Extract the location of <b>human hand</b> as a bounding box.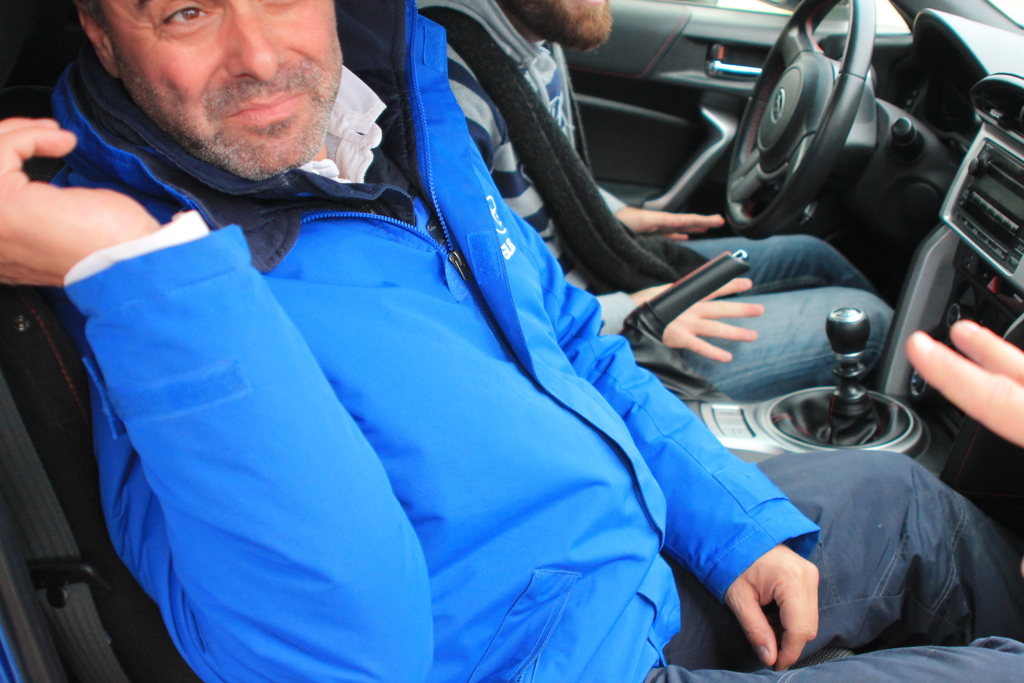
{"left": 729, "top": 525, "right": 835, "bottom": 665}.
